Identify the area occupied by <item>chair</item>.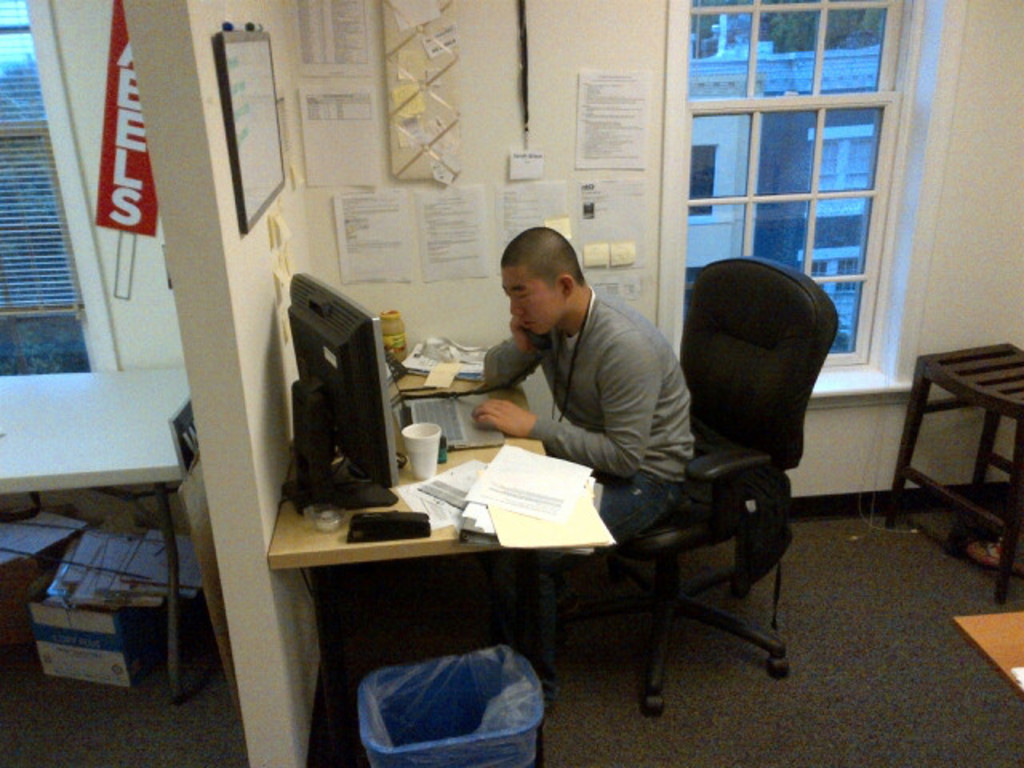
Area: rect(554, 250, 842, 720).
